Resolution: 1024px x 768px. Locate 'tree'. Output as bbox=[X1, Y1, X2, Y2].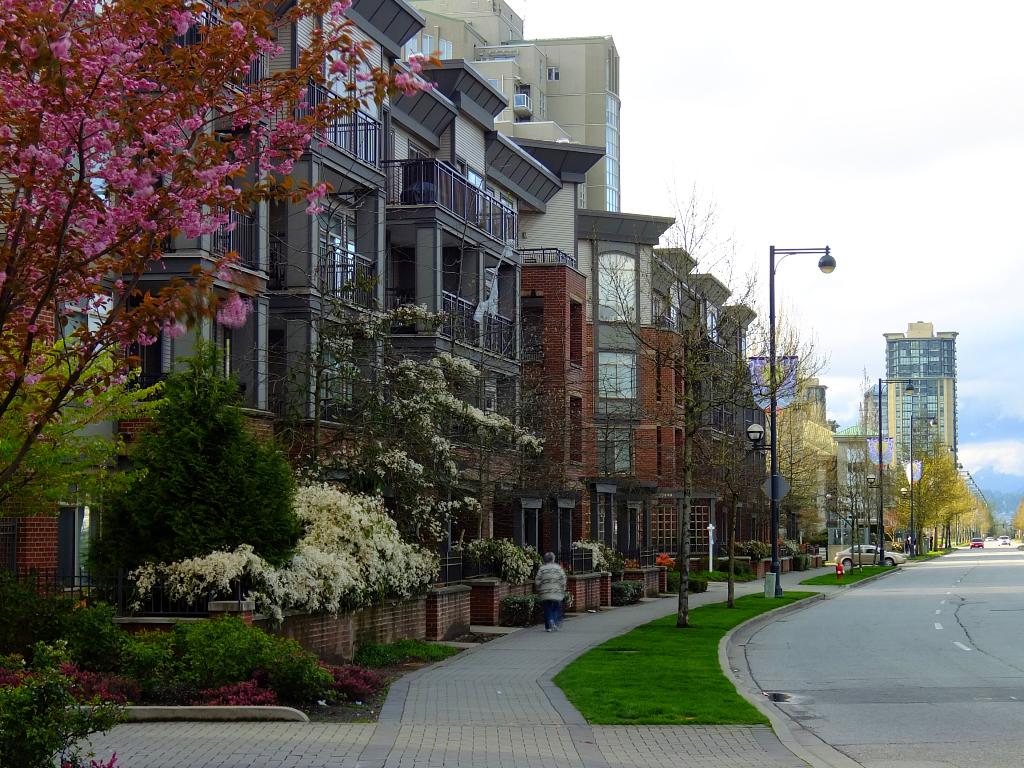
bbox=[692, 401, 770, 595].
